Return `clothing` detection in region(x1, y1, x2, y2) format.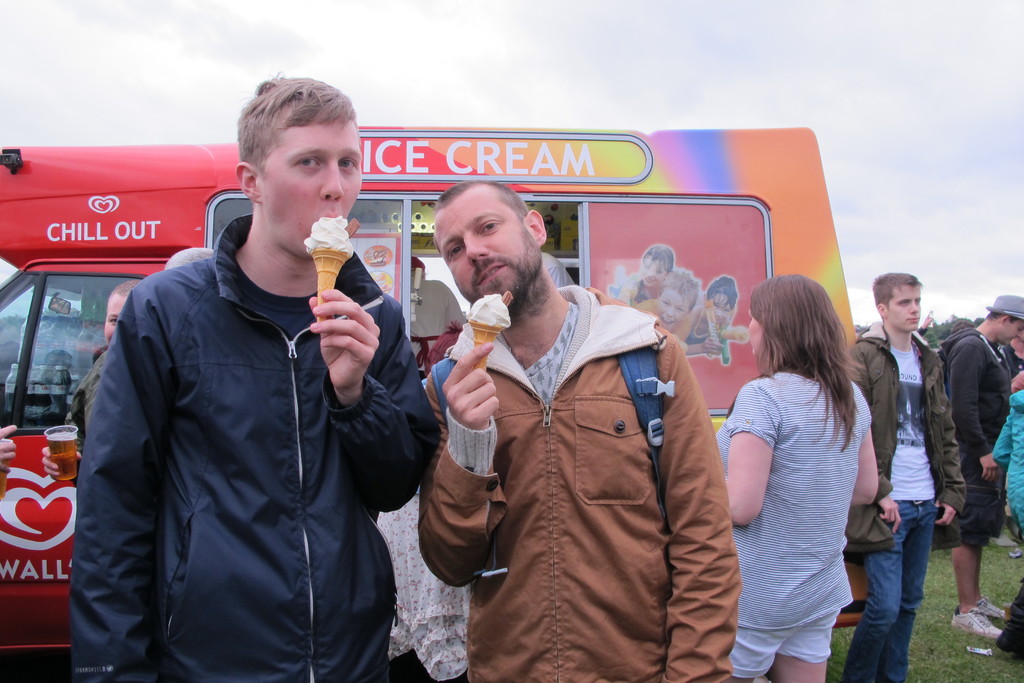
region(630, 293, 696, 340).
